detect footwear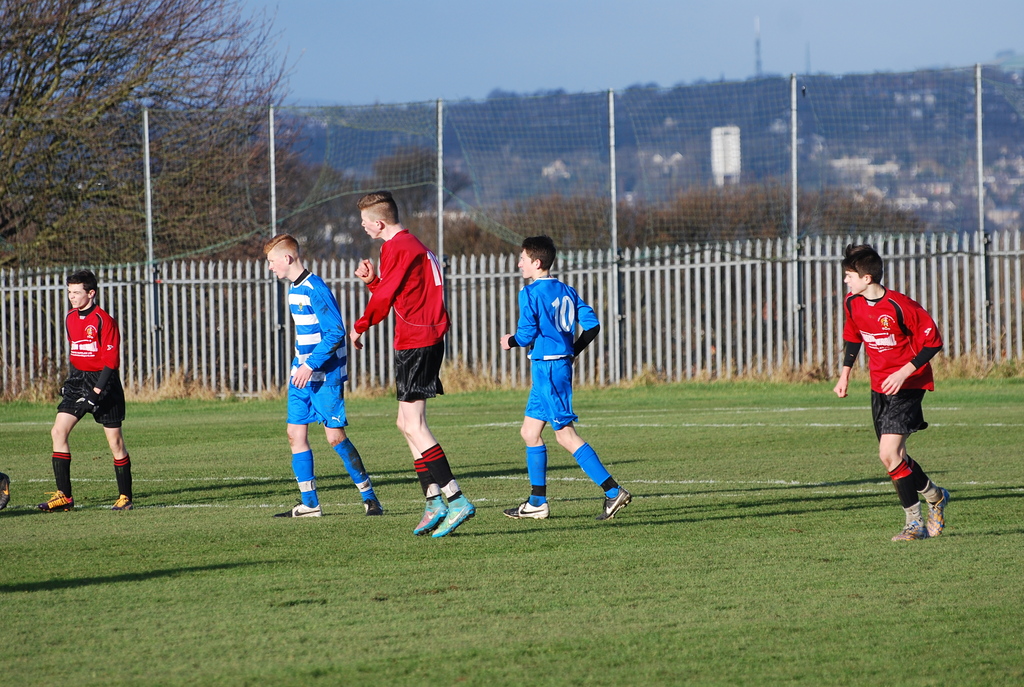
(364,494,378,516)
